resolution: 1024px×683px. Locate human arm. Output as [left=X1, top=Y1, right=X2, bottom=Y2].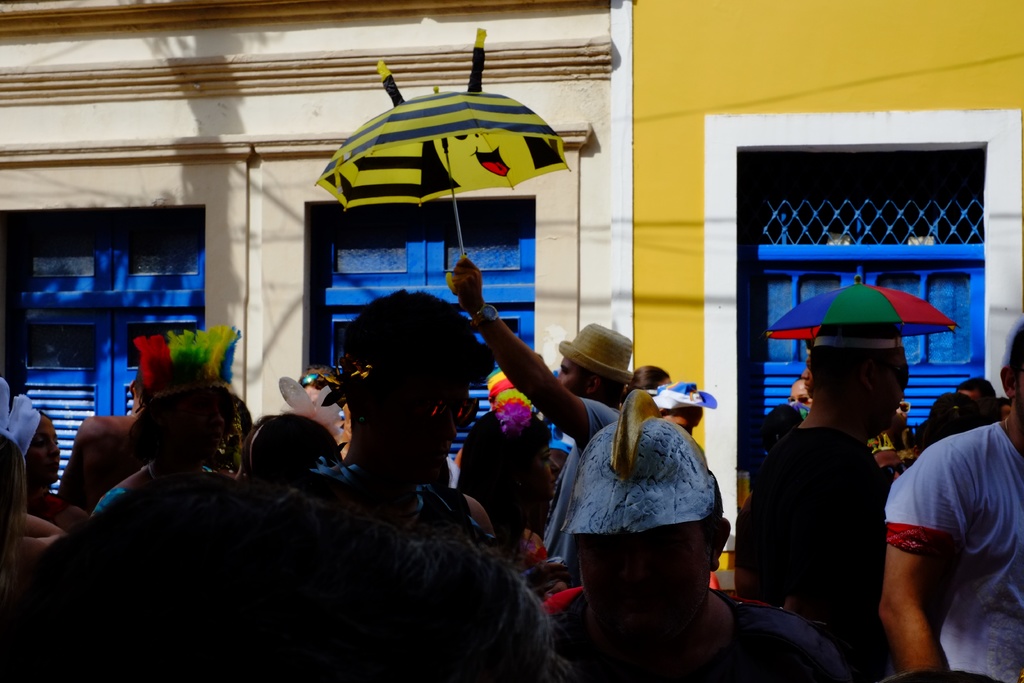
[left=1, top=506, right=66, bottom=578].
